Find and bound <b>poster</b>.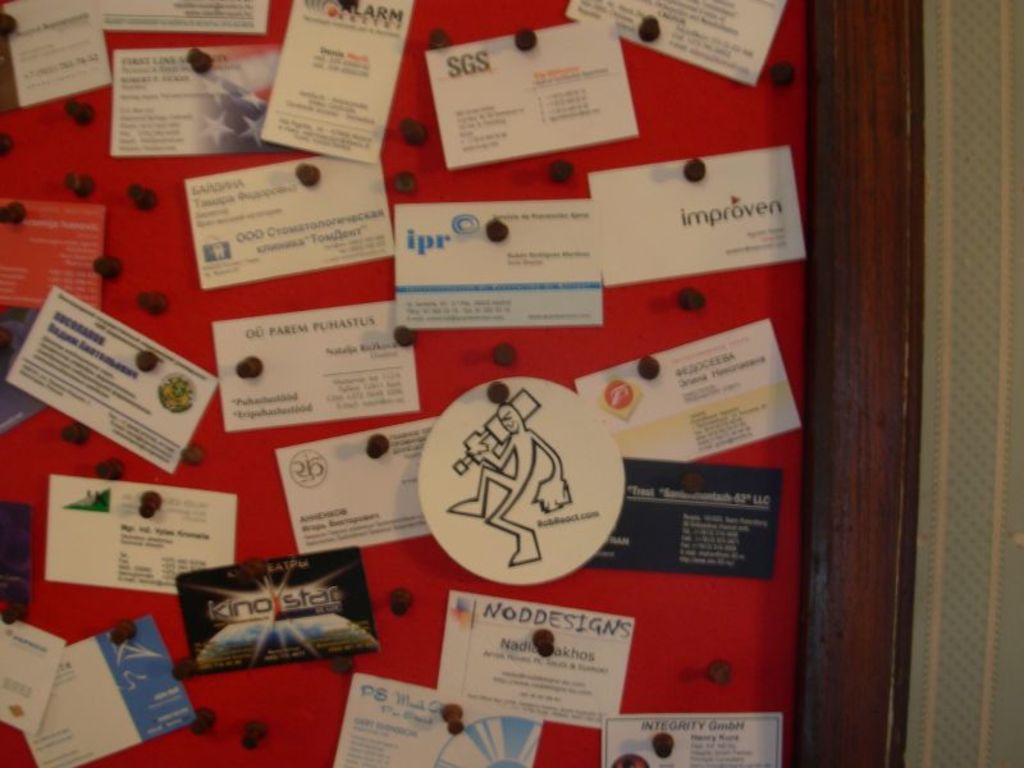
Bound: x1=0, y1=0, x2=1023, y2=767.
